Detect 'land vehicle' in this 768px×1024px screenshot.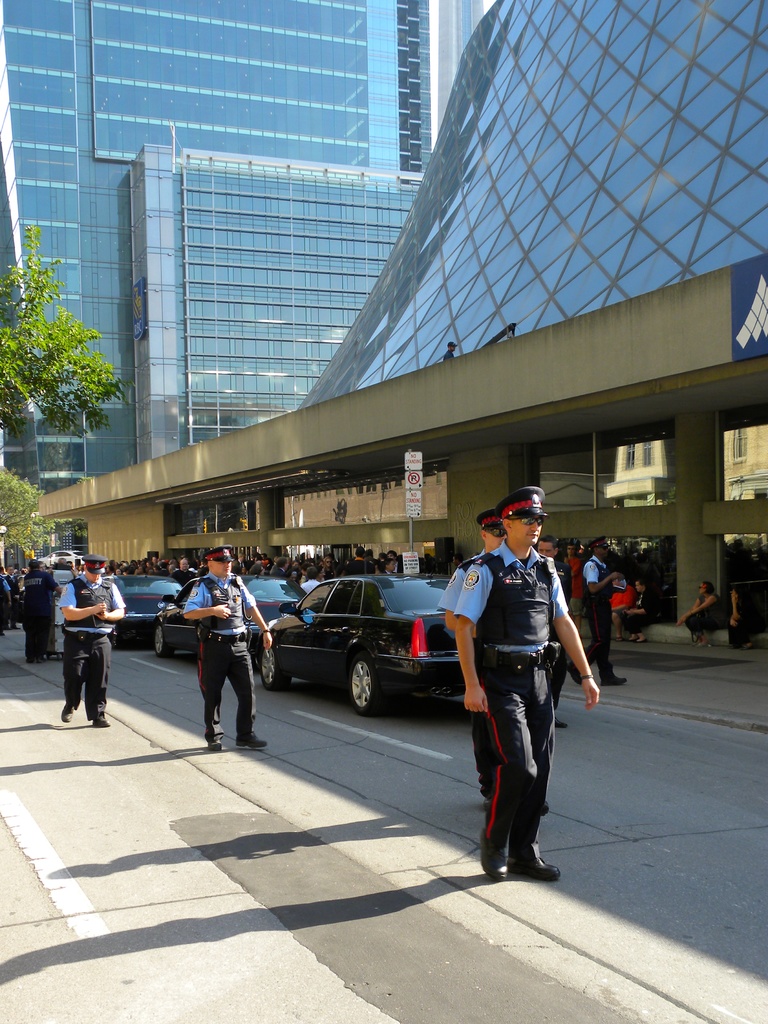
Detection: pyautogui.locateOnScreen(35, 550, 86, 566).
